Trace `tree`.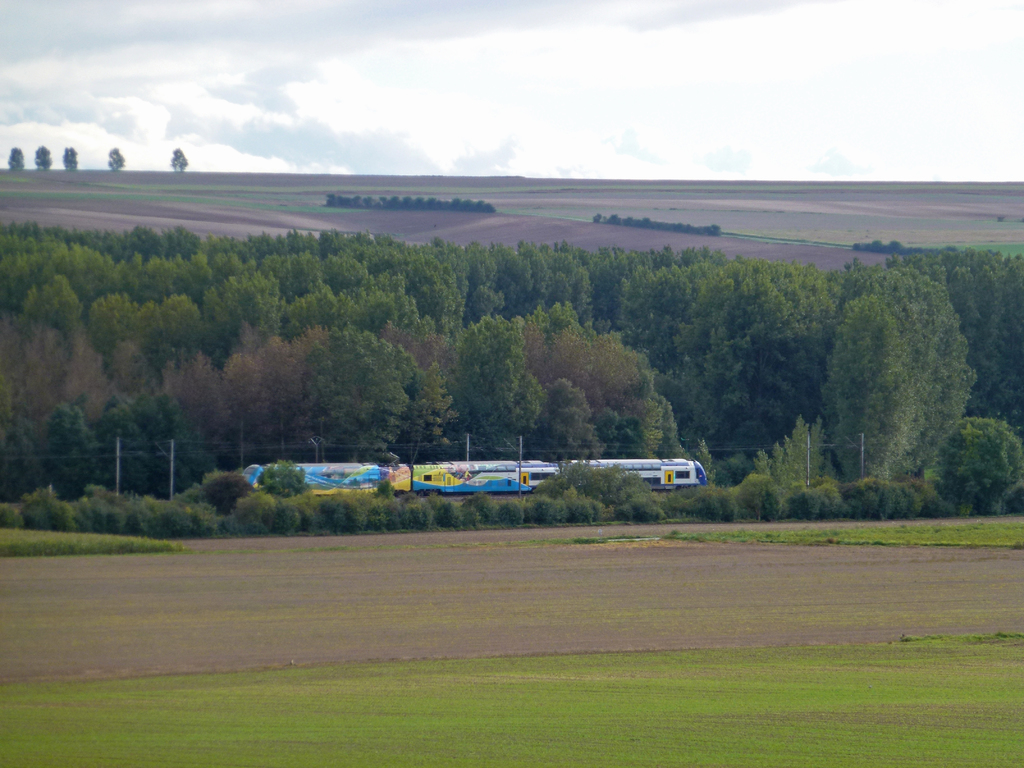
Traced to (left=454, top=318, right=509, bottom=441).
